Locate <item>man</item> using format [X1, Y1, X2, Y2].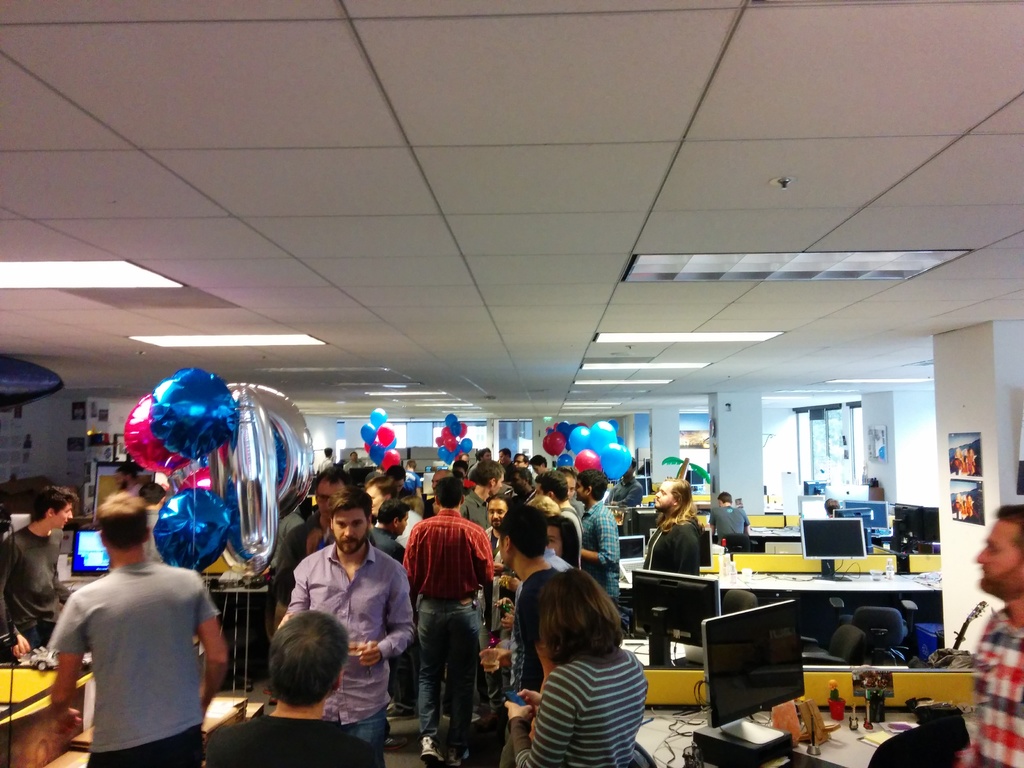
[430, 463, 438, 470].
